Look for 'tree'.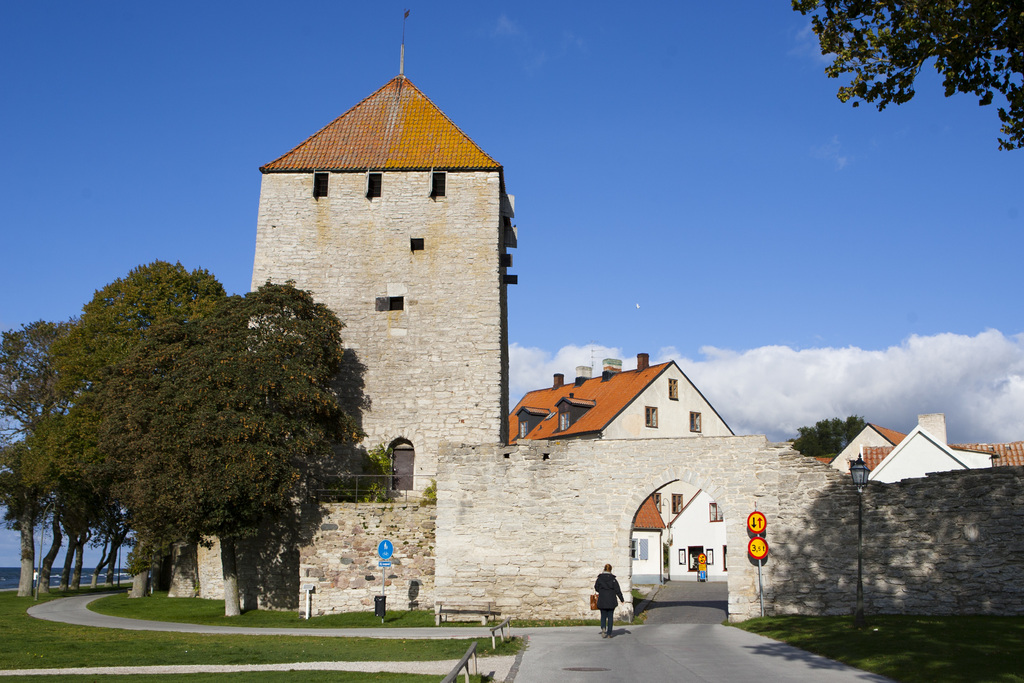
Found: l=788, t=416, r=866, b=457.
